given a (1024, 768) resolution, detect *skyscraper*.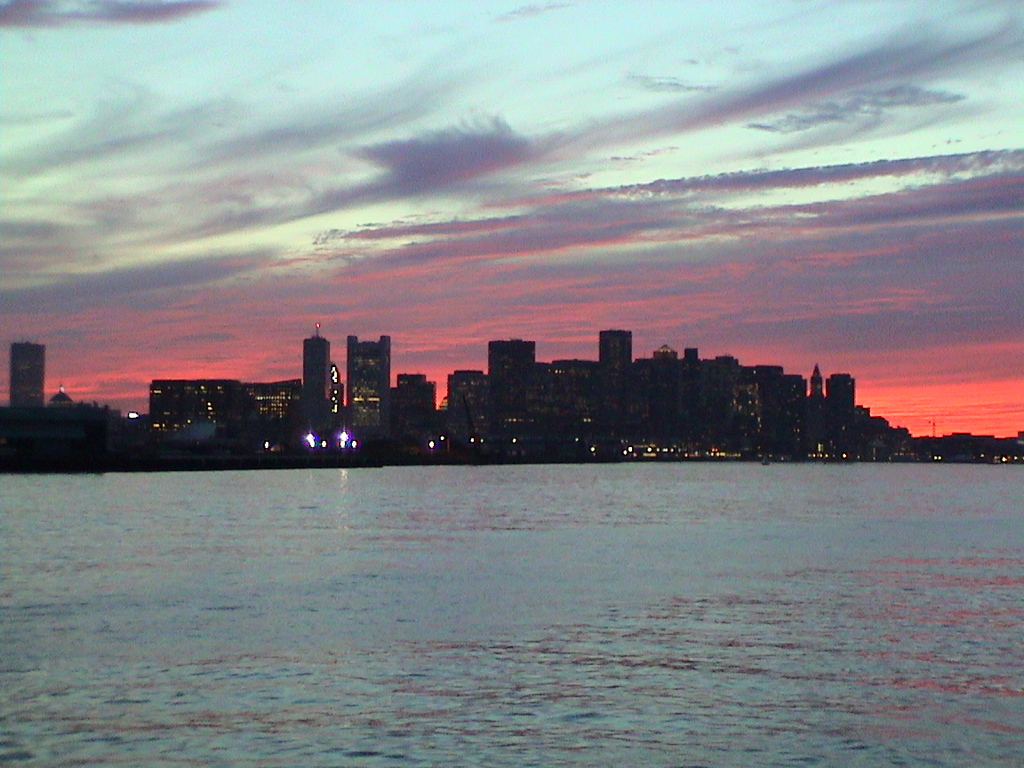
bbox=[296, 309, 340, 420].
